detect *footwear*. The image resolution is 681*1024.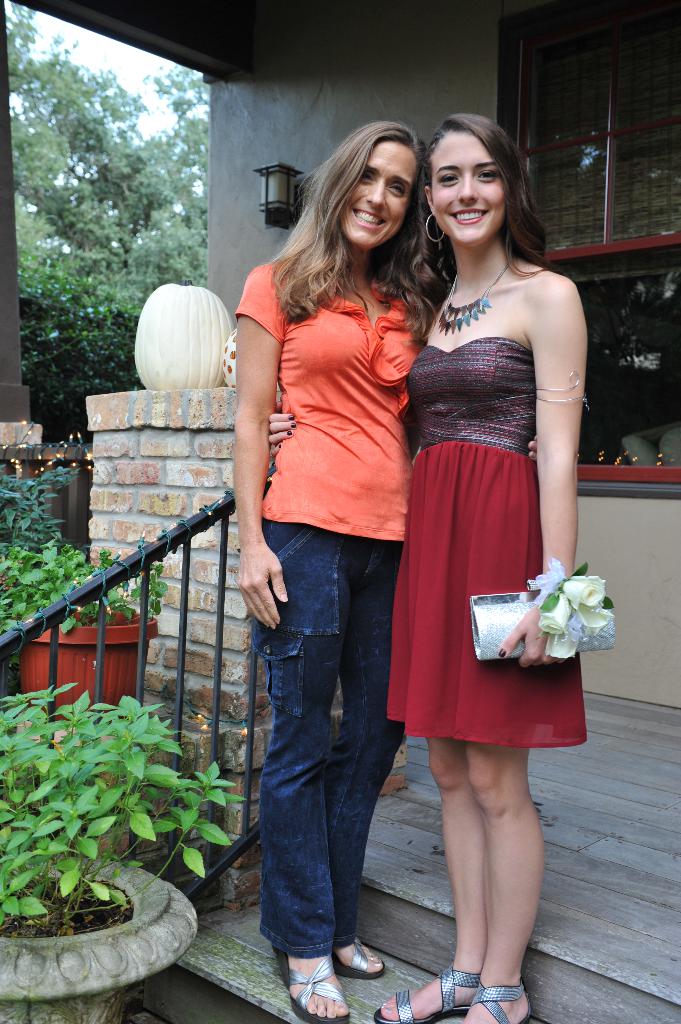
<region>331, 935, 383, 979</region>.
